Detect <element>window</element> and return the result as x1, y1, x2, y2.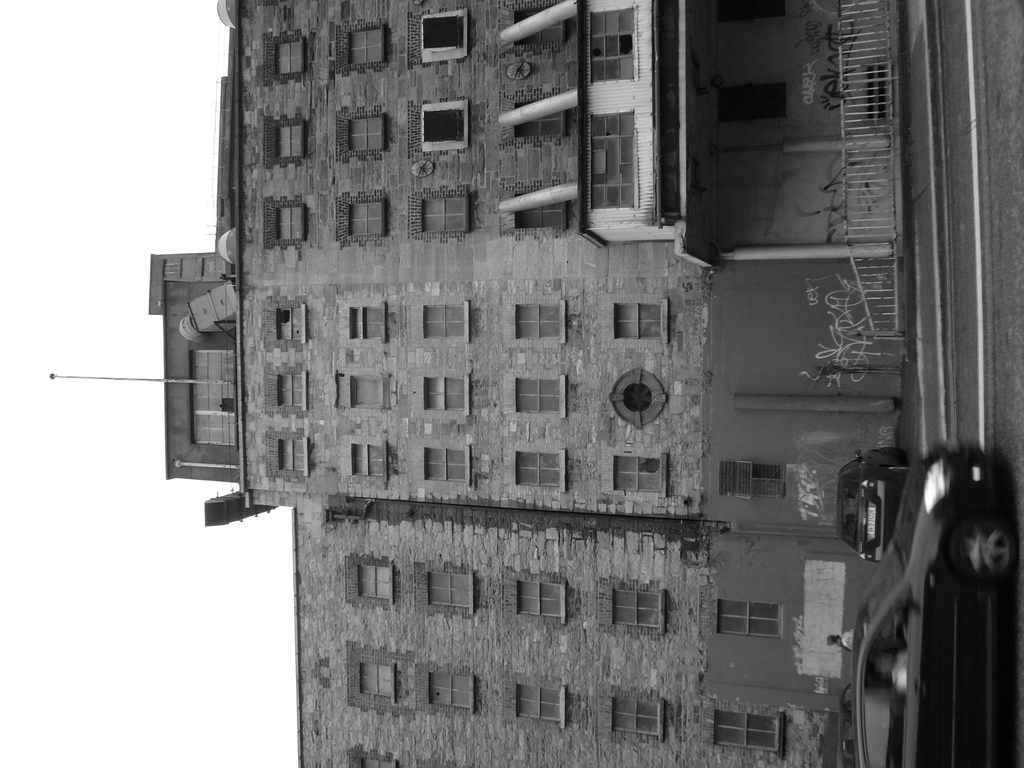
273, 124, 304, 157.
